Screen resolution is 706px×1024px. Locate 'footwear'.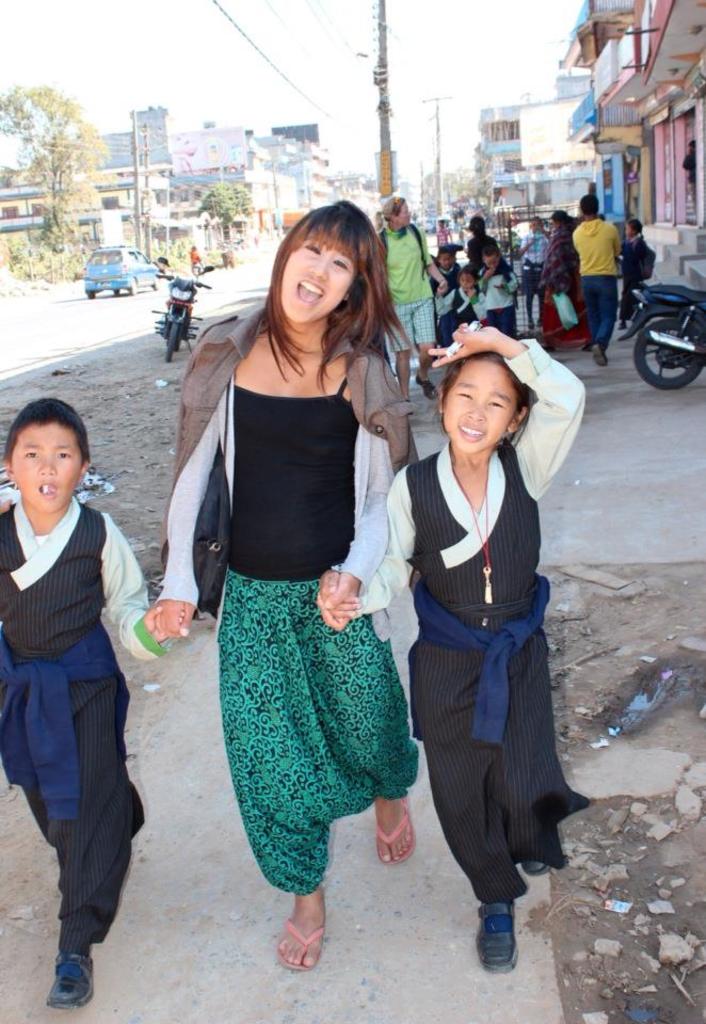
(476, 901, 520, 981).
